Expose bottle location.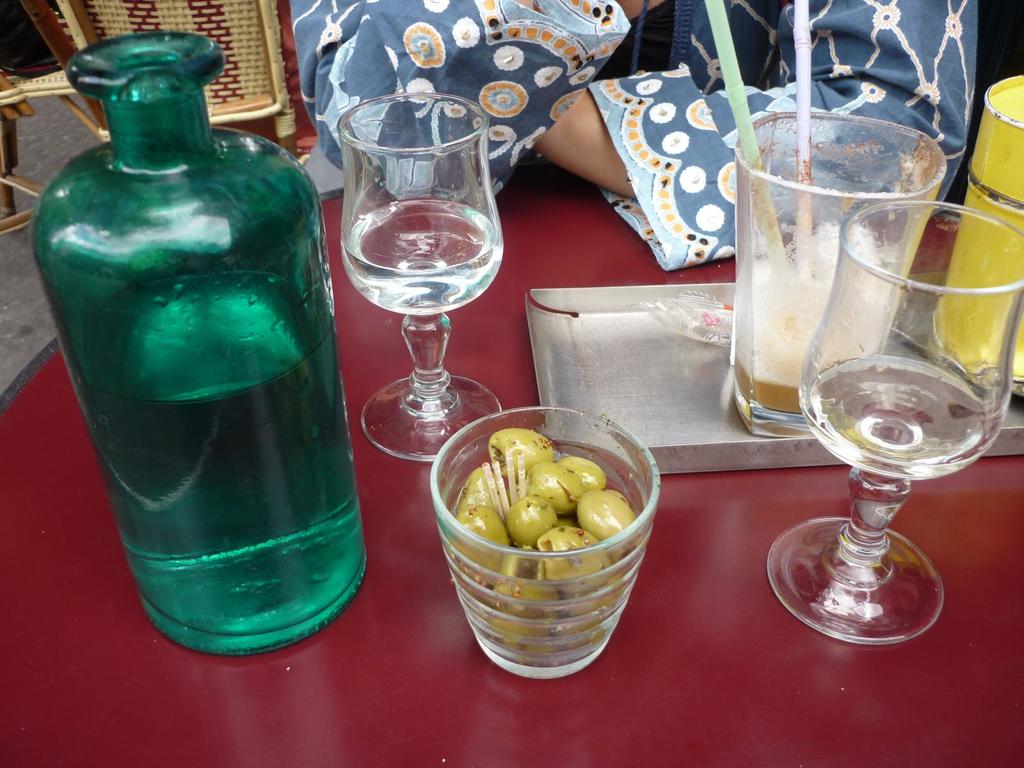
Exposed at (28, 33, 385, 659).
